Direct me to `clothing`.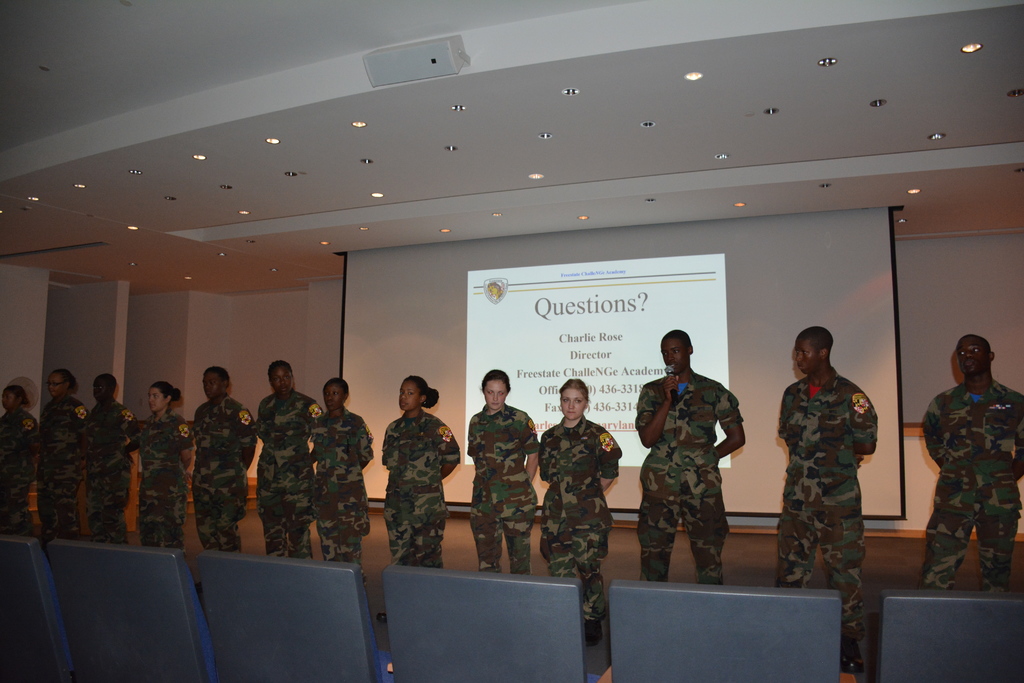
Direction: <bbox>776, 345, 894, 594</bbox>.
